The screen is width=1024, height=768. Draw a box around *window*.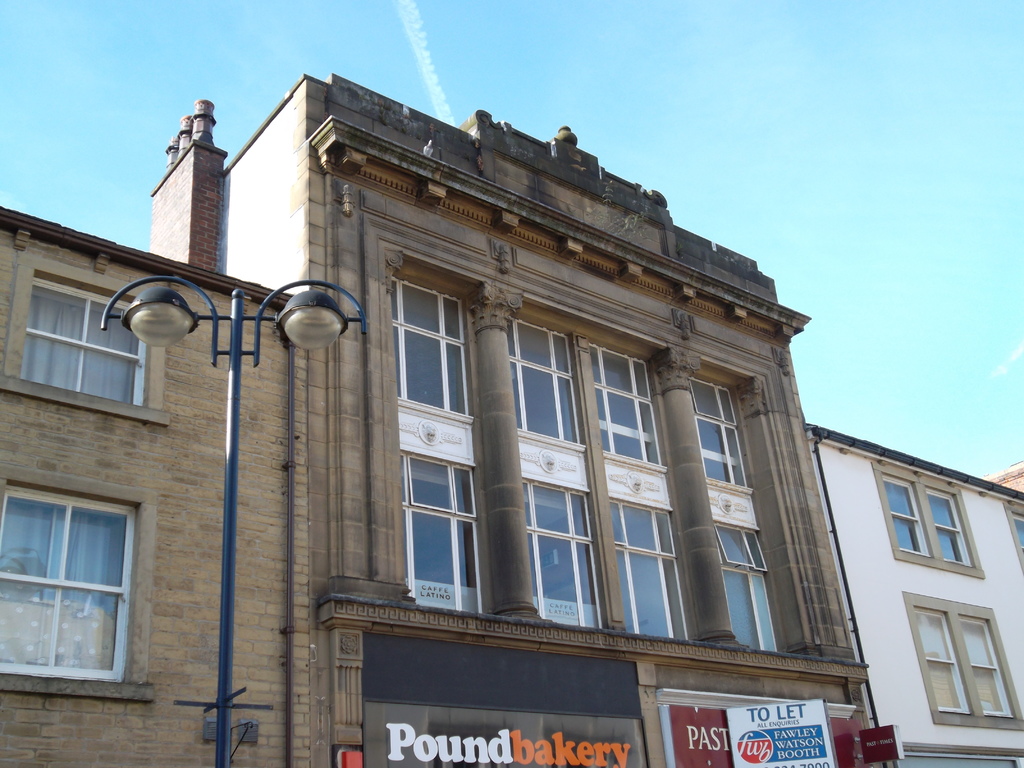
[399, 445, 488, 610].
